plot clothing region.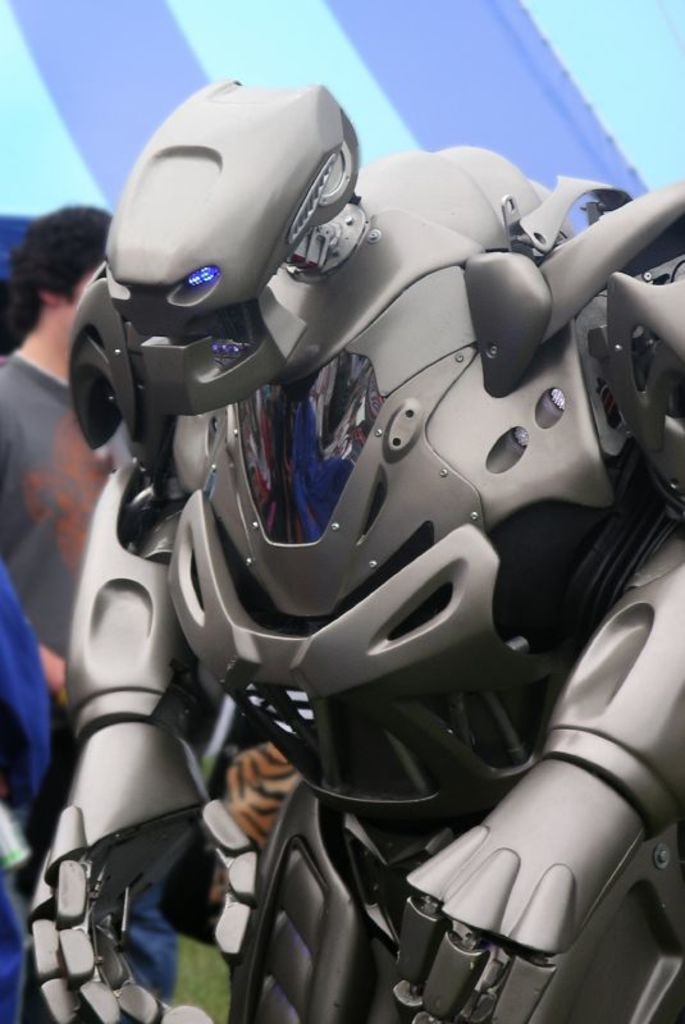
Plotted at region(4, 362, 105, 657).
